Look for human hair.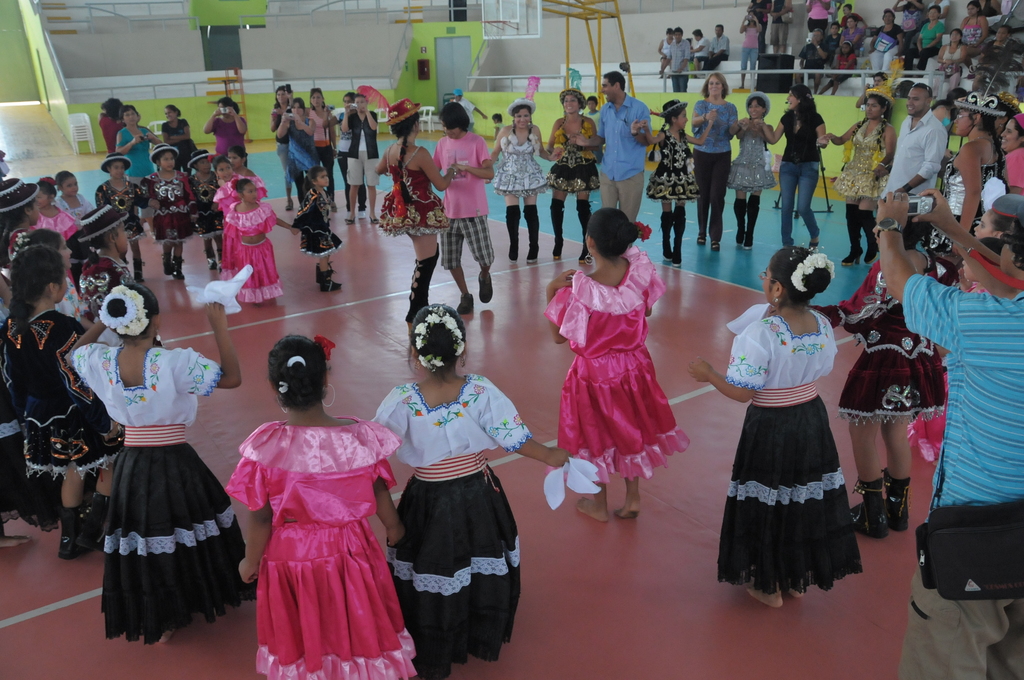
Found: bbox=(36, 182, 58, 199).
